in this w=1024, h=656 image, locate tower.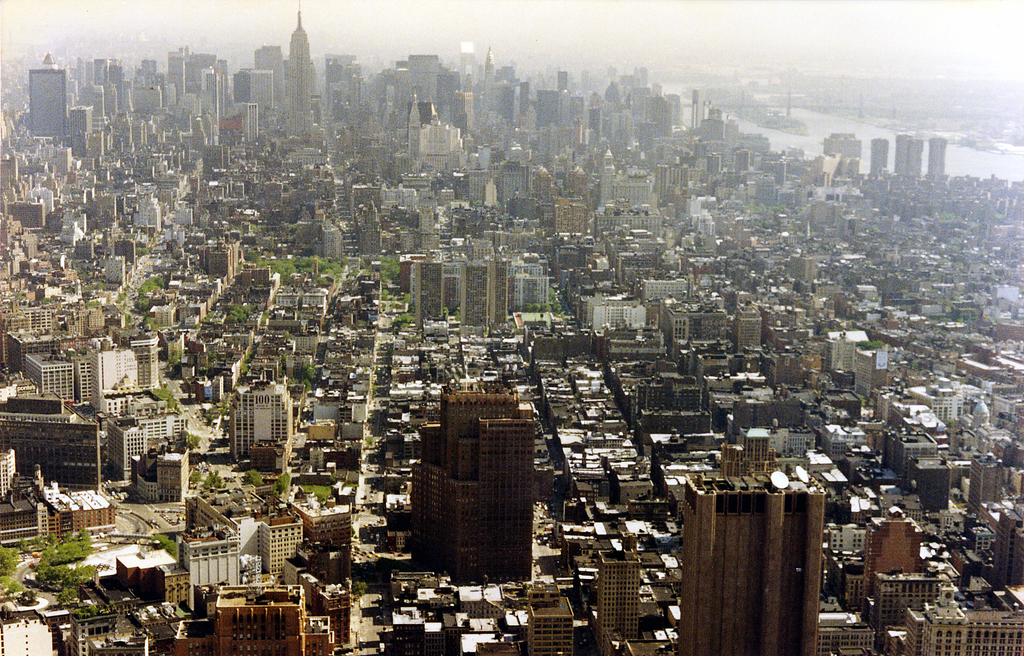
Bounding box: region(450, 251, 506, 326).
